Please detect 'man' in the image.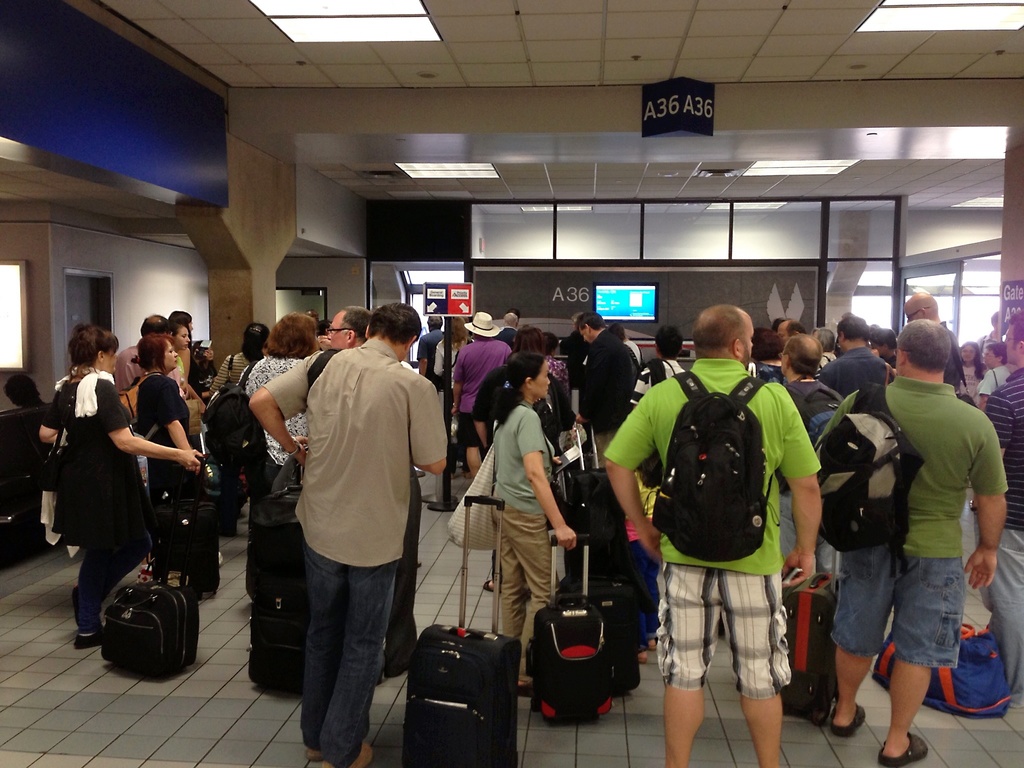
crop(902, 283, 968, 394).
